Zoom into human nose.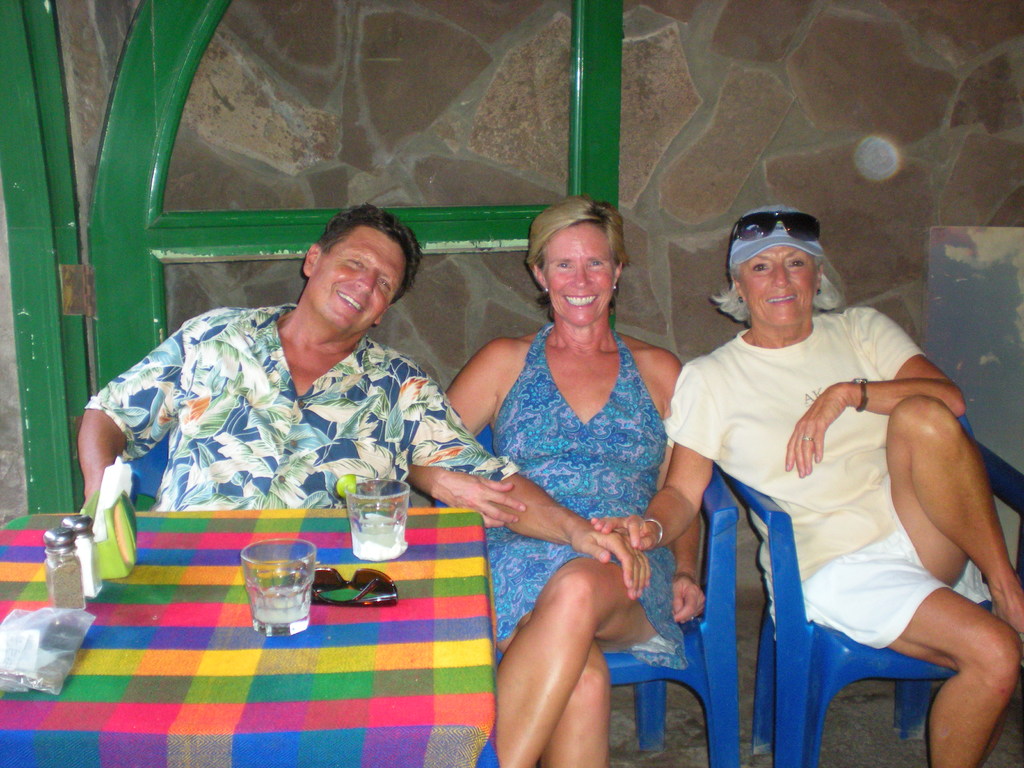
Zoom target: box=[353, 273, 376, 294].
